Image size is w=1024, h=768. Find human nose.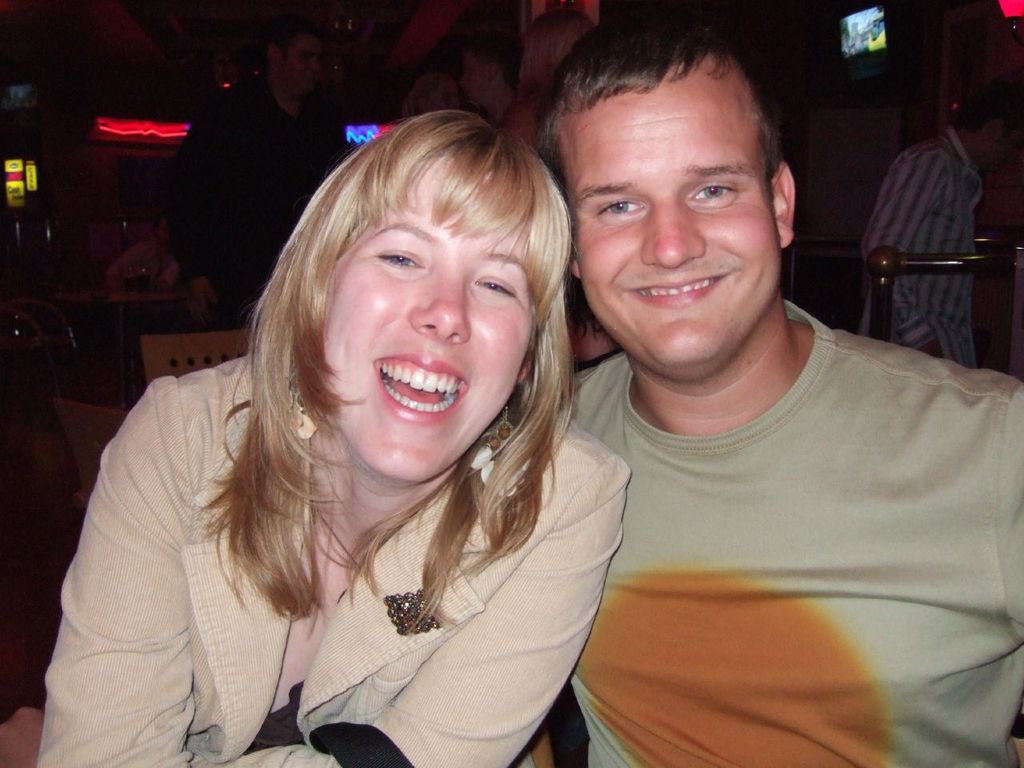
[left=641, top=198, right=707, bottom=270].
